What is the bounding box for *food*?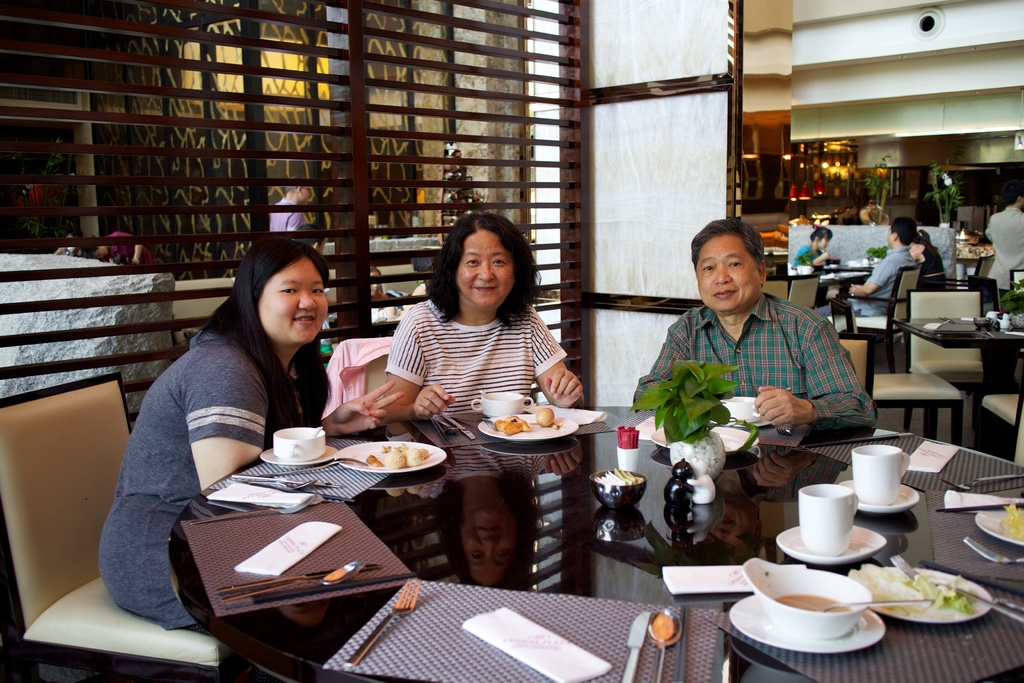
select_region(911, 569, 975, 616).
